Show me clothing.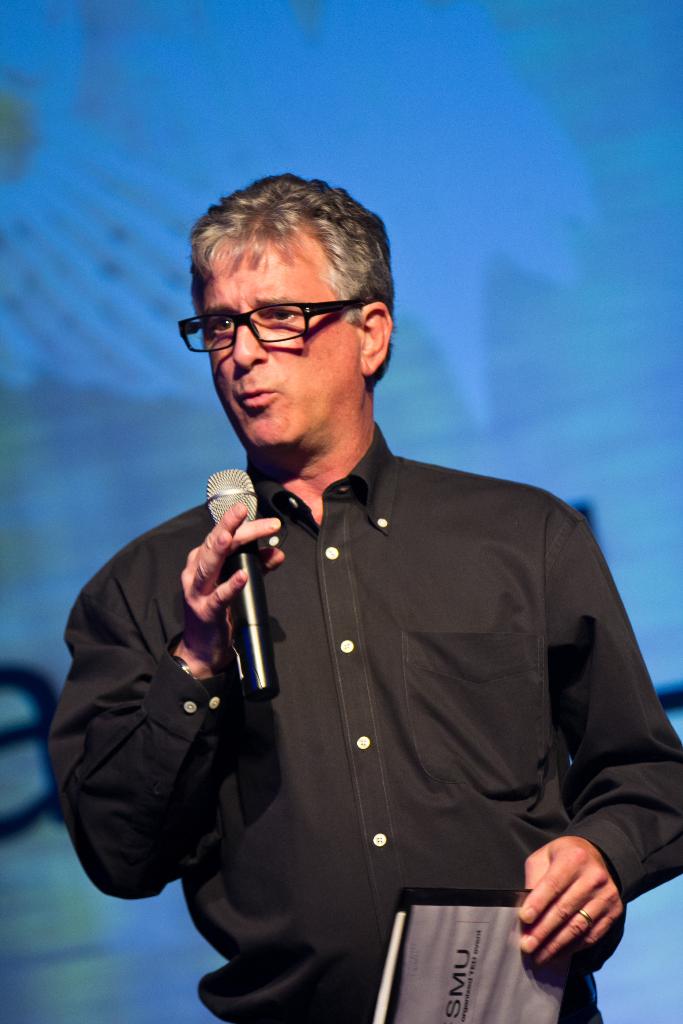
clothing is here: {"x1": 149, "y1": 424, "x2": 671, "y2": 1001}.
